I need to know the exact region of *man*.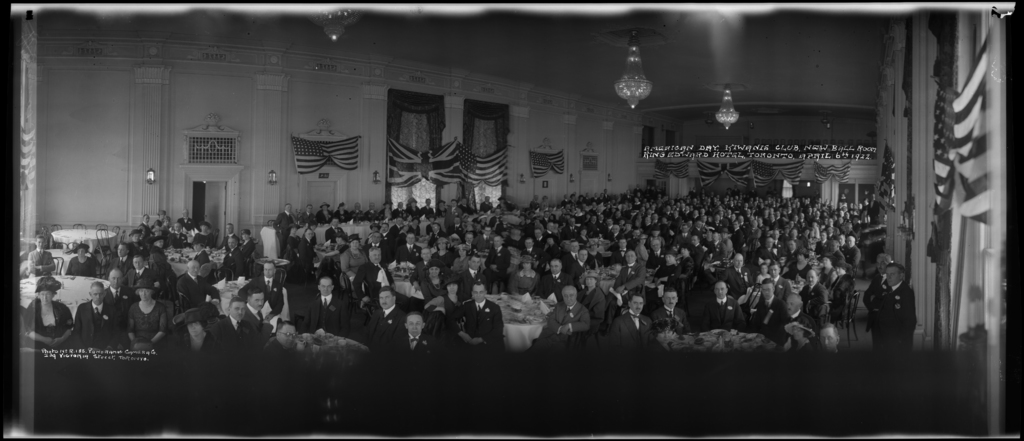
Region: select_region(758, 259, 785, 291).
